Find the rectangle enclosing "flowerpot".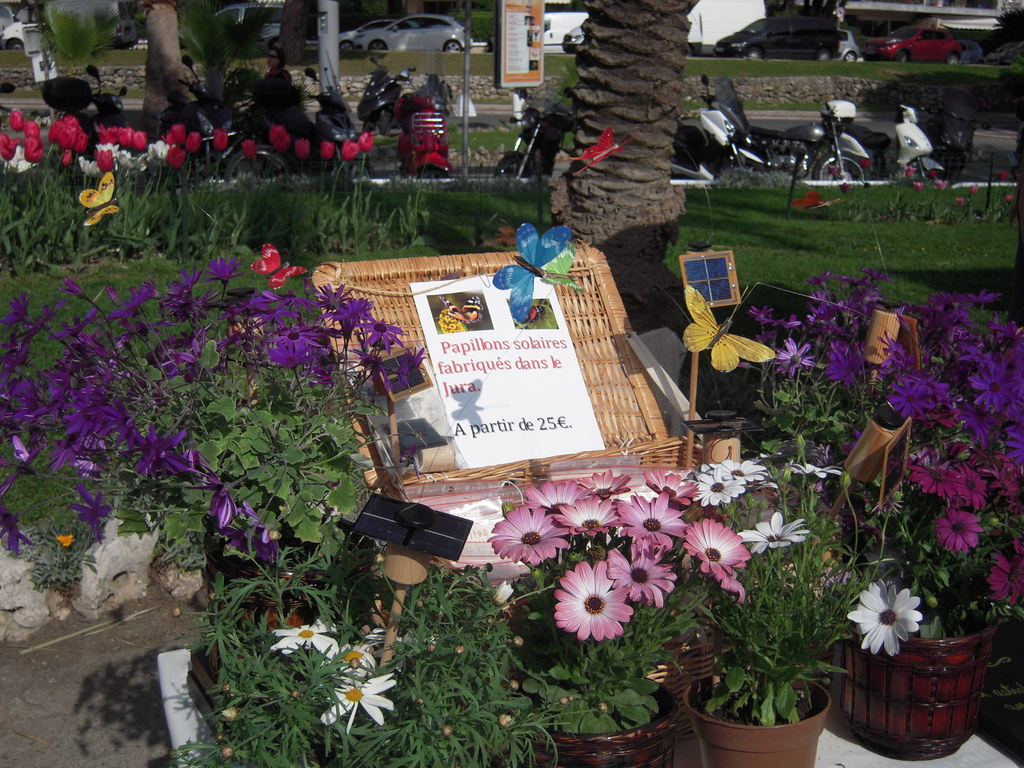
<bbox>682, 665, 828, 767</bbox>.
